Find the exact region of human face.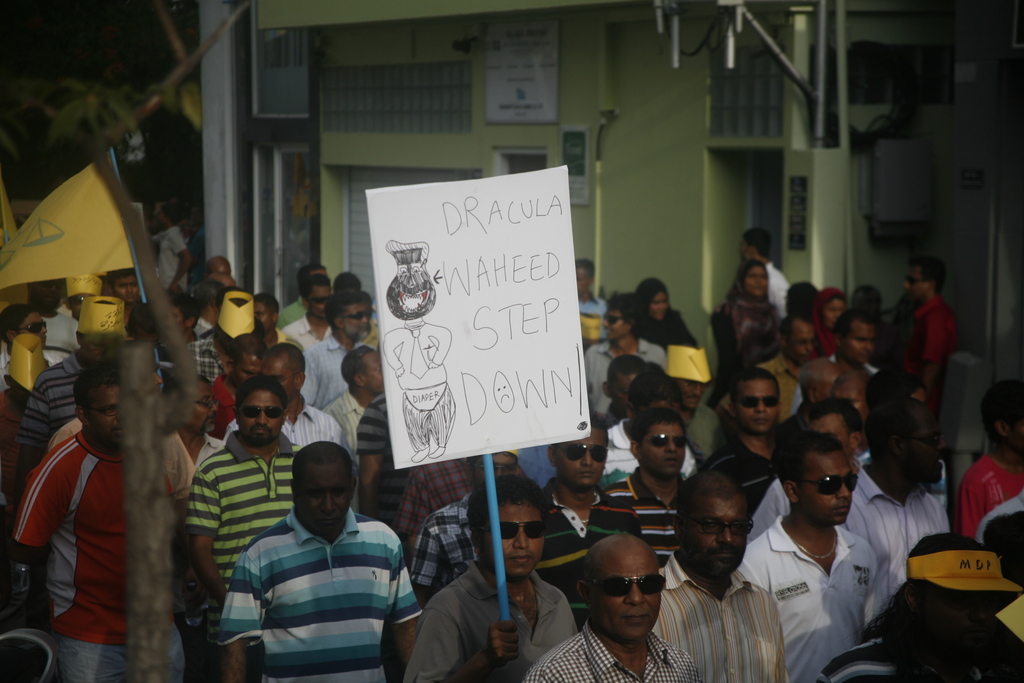
Exact region: [left=750, top=264, right=766, bottom=293].
